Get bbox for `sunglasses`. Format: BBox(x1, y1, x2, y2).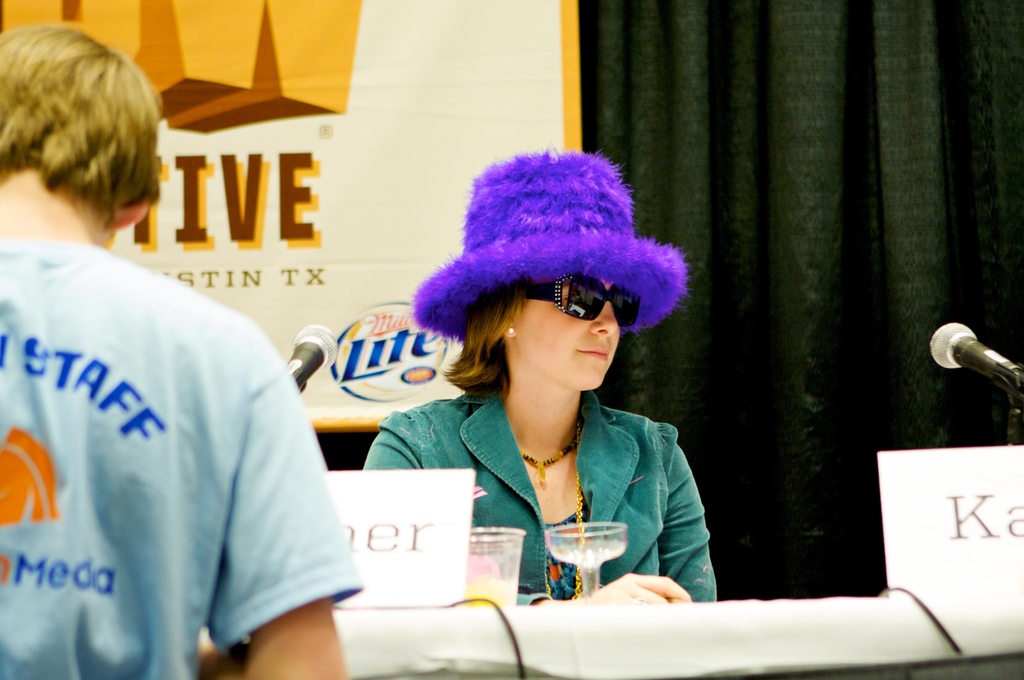
BBox(523, 268, 640, 326).
